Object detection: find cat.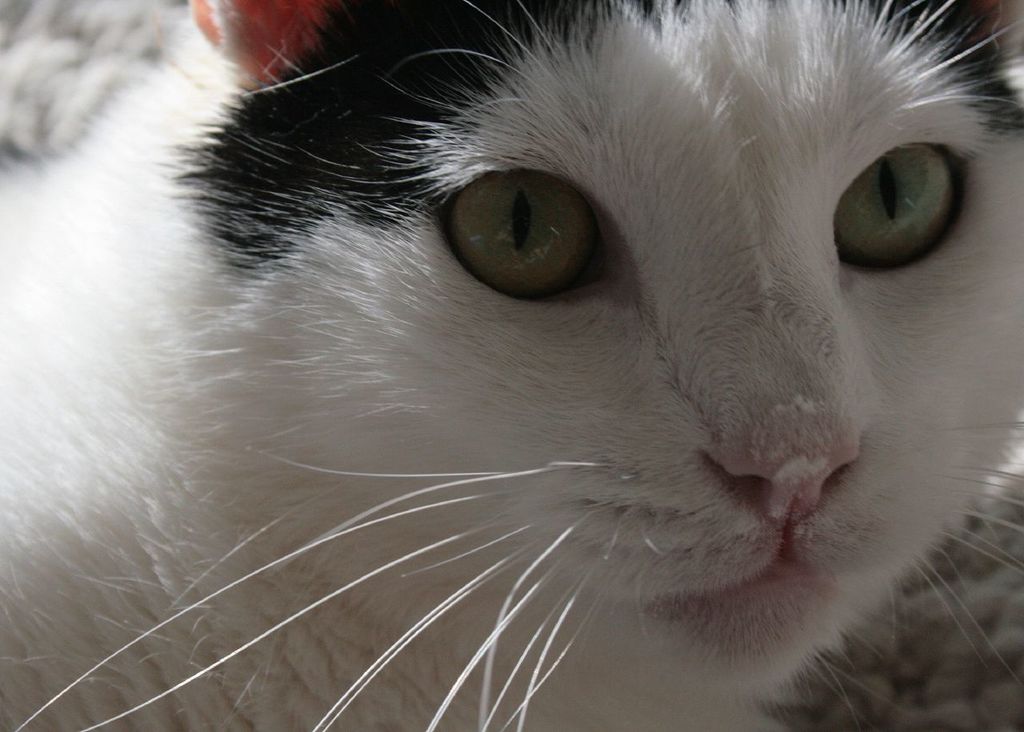
<region>0, 1, 1023, 731</region>.
